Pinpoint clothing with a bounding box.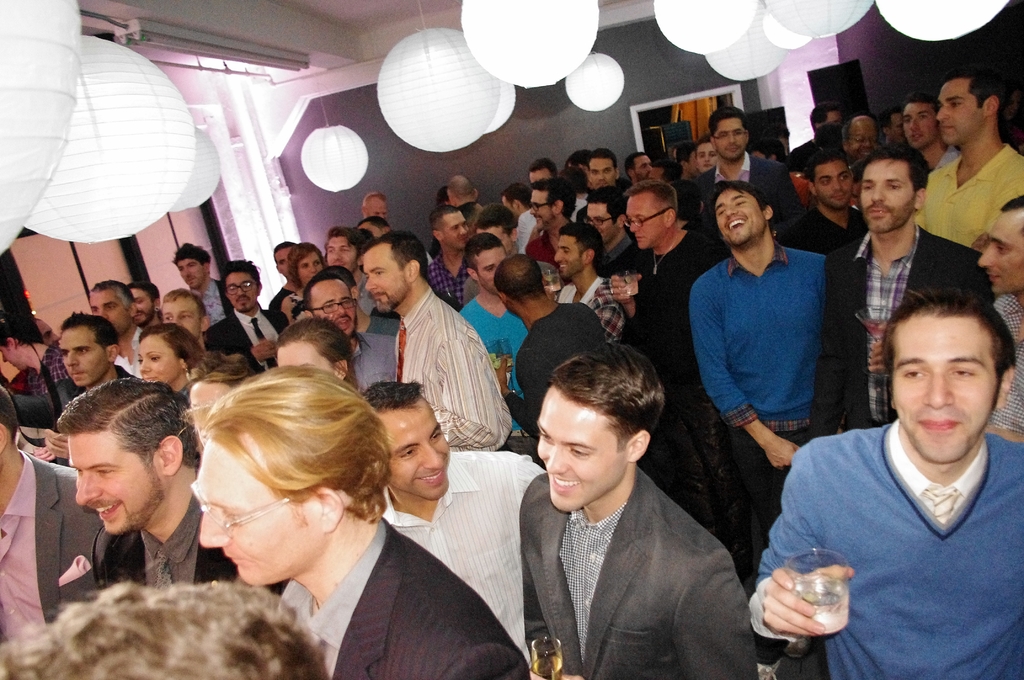
bbox(204, 298, 290, 376).
